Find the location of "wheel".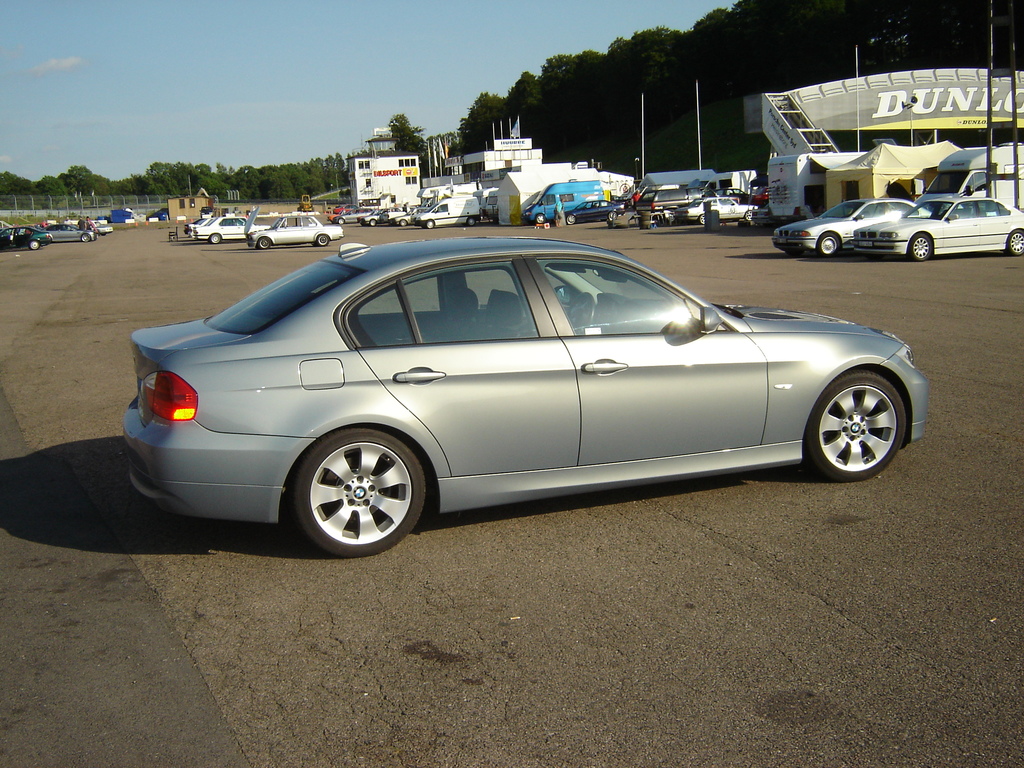
Location: Rect(788, 249, 804, 259).
